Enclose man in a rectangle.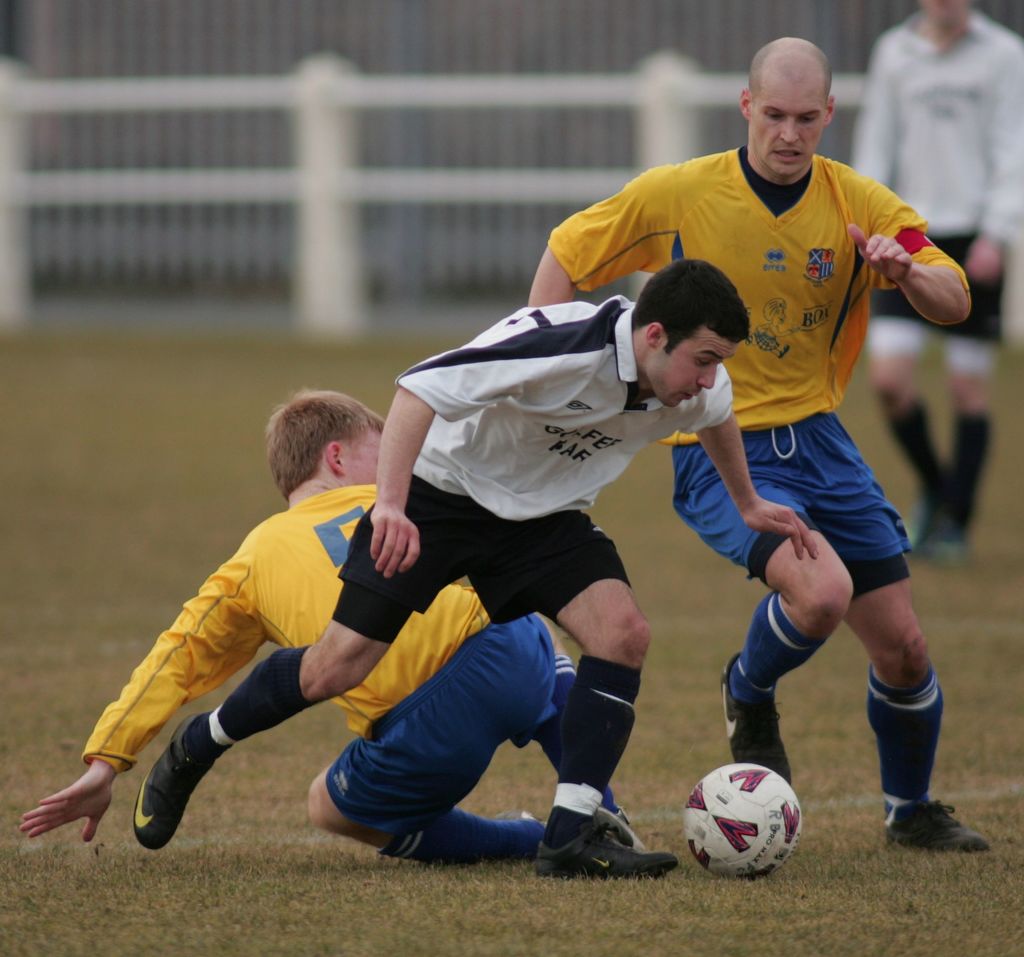
[844, 0, 1023, 557].
